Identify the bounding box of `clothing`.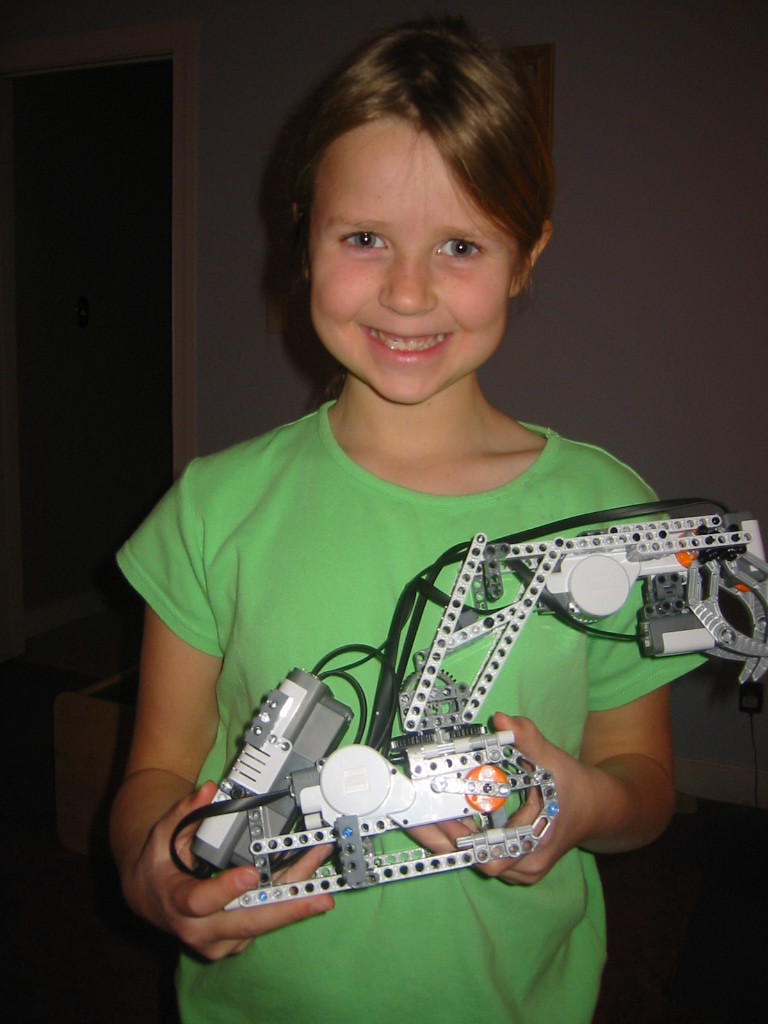
[102, 397, 714, 1023].
